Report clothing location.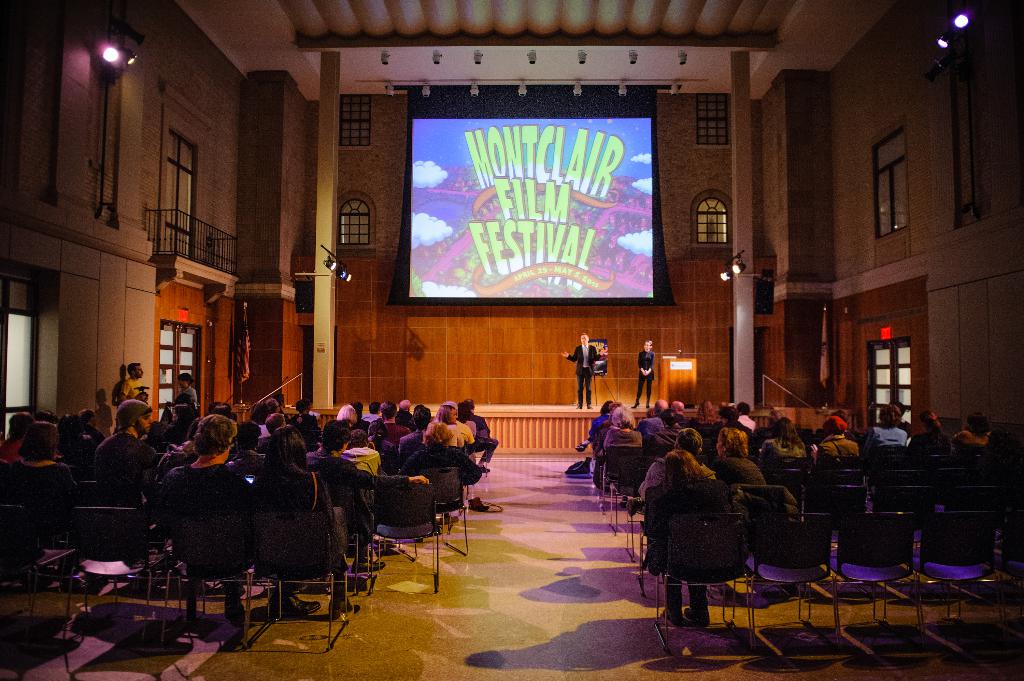
Report: Rect(631, 349, 656, 411).
